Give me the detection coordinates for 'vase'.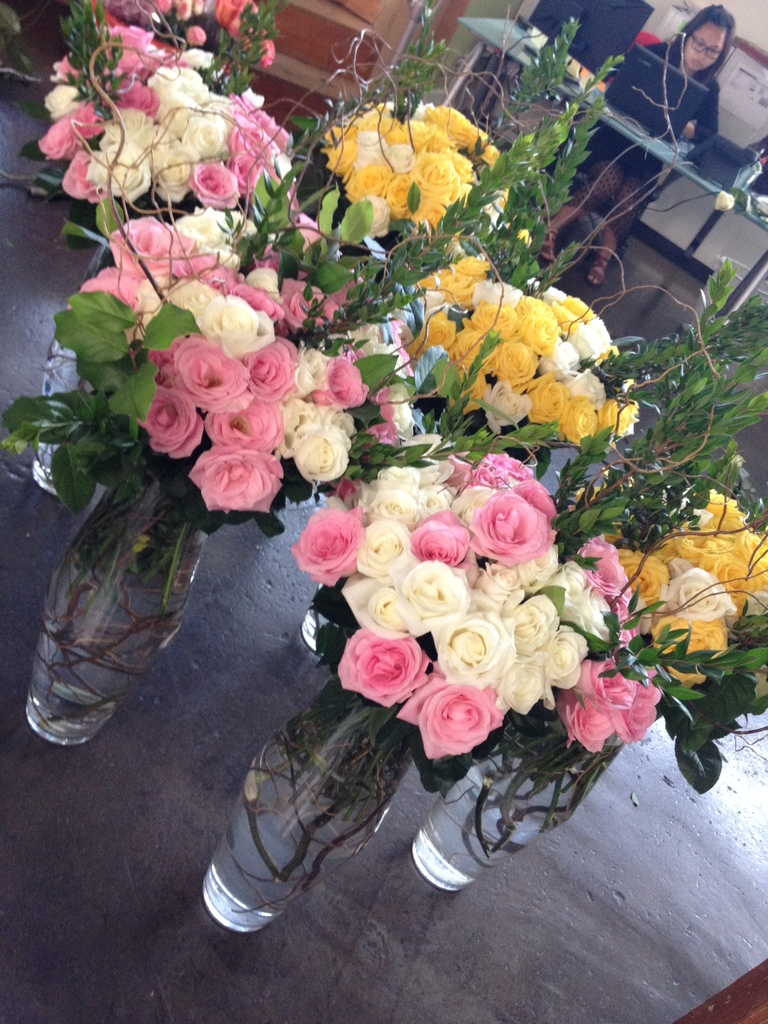
x1=198 y1=681 x2=419 y2=938.
